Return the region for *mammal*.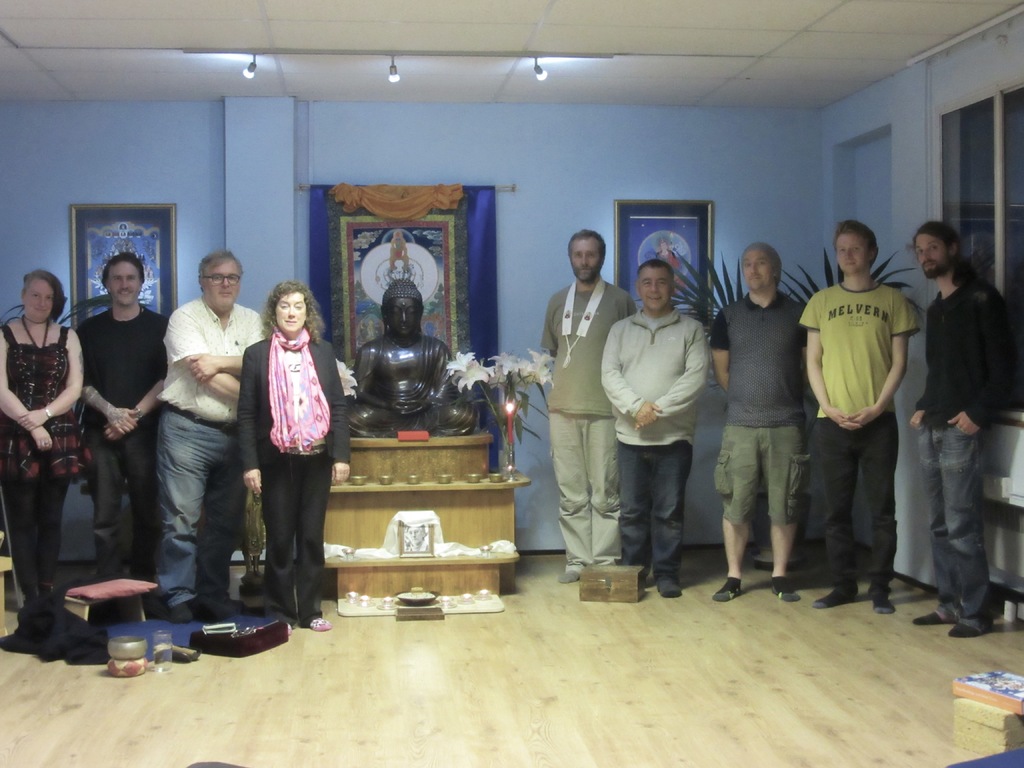
x1=803 y1=222 x2=920 y2=602.
